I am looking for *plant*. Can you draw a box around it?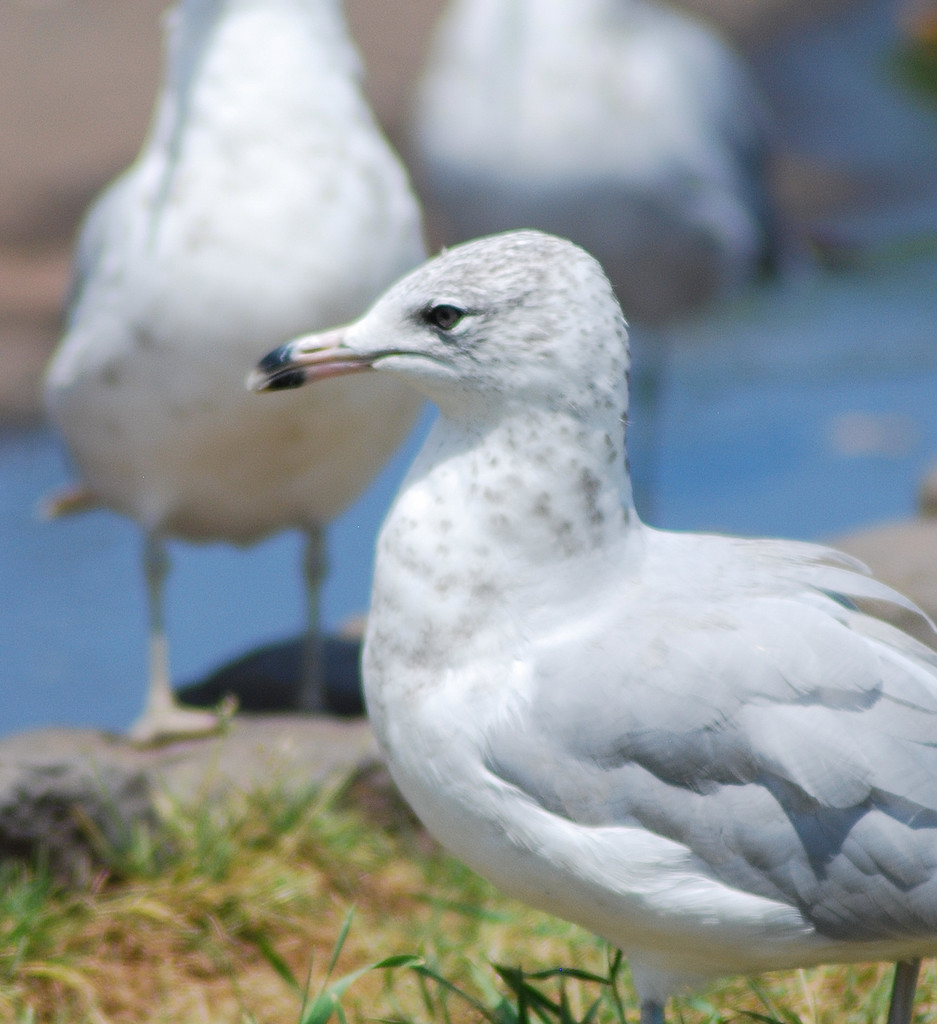
Sure, the bounding box is (0,748,936,1023).
